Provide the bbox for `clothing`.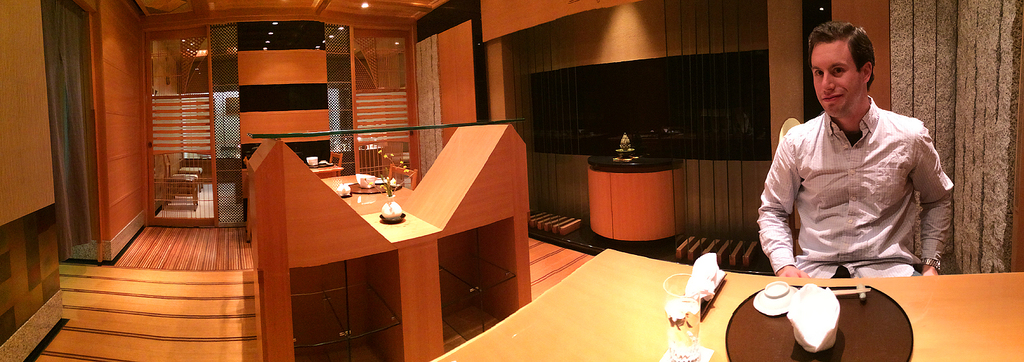
x1=757, y1=71, x2=954, y2=286.
